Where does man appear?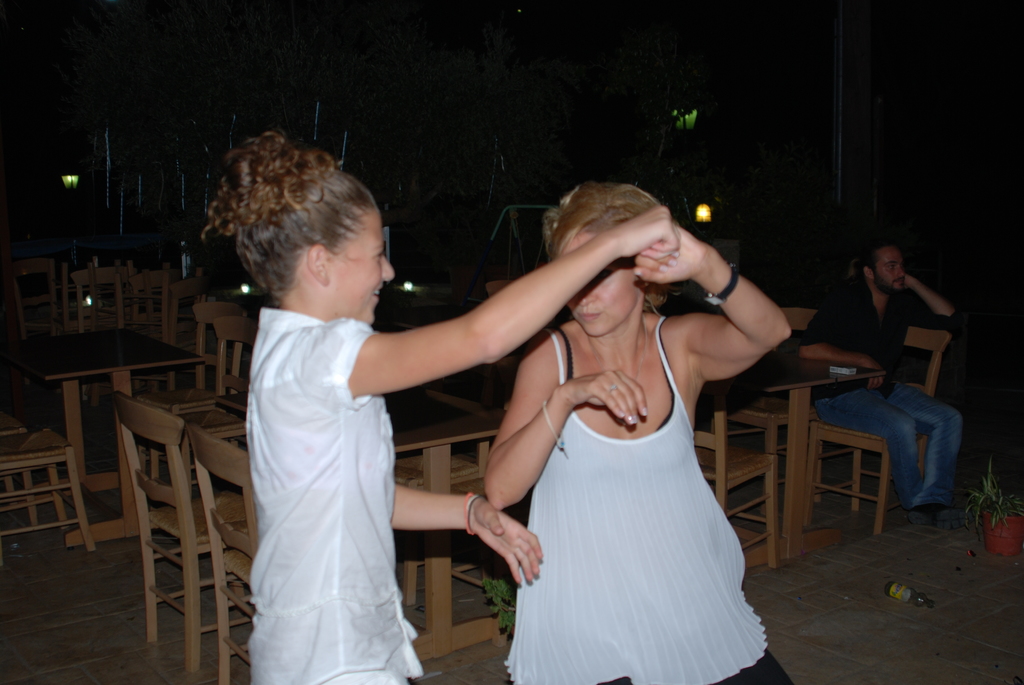
Appears at [x1=799, y1=219, x2=977, y2=553].
